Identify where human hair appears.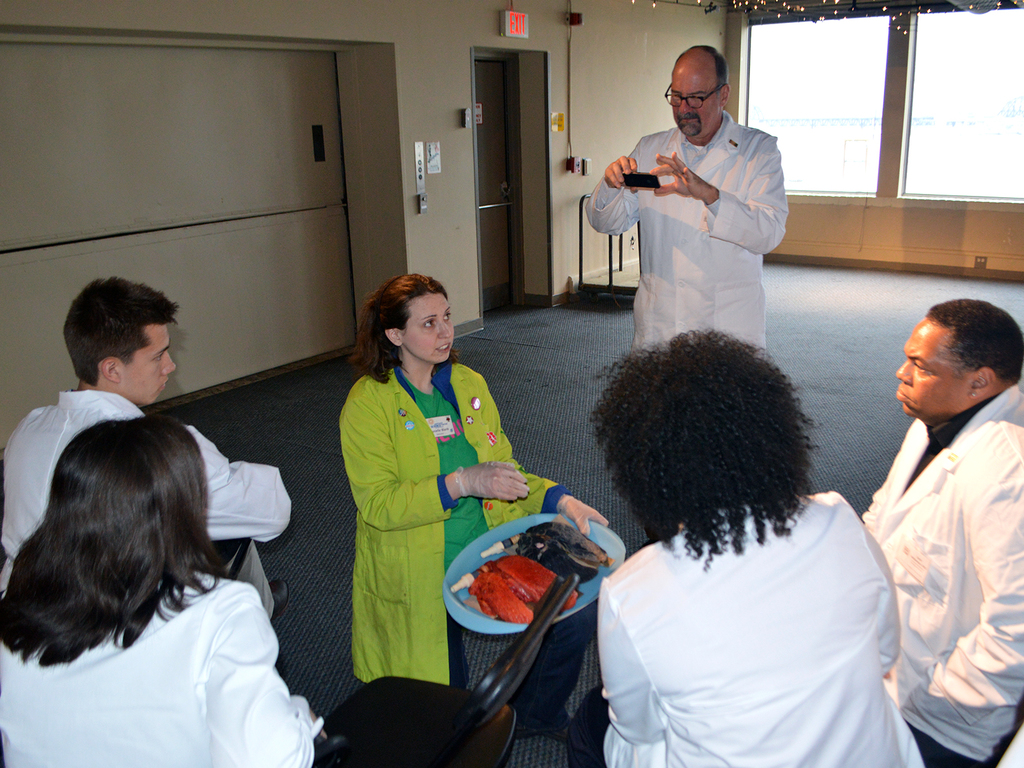
Appears at bbox(62, 278, 181, 387).
